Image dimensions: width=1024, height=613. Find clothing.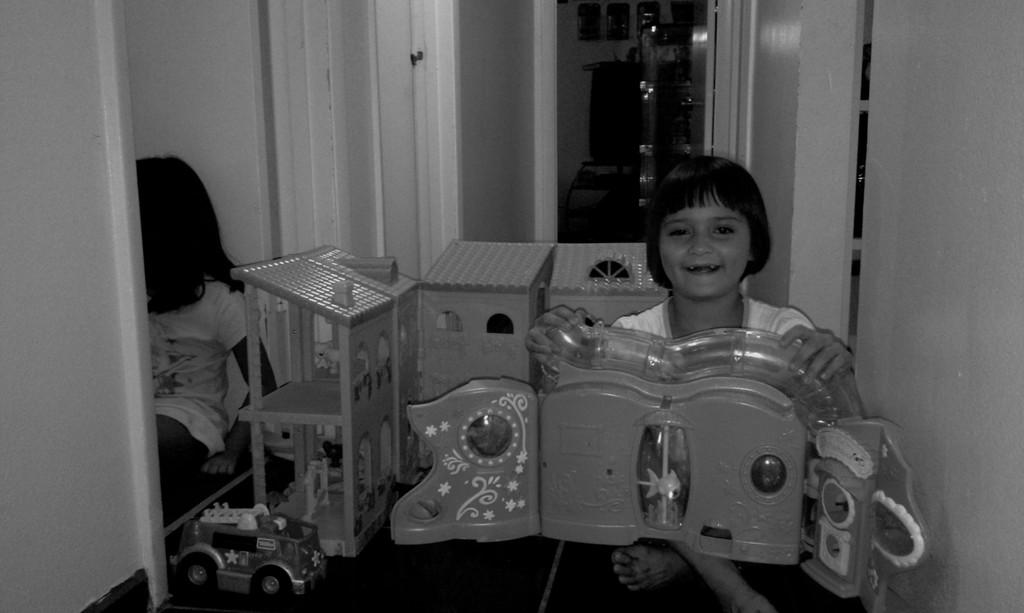
136 267 244 477.
